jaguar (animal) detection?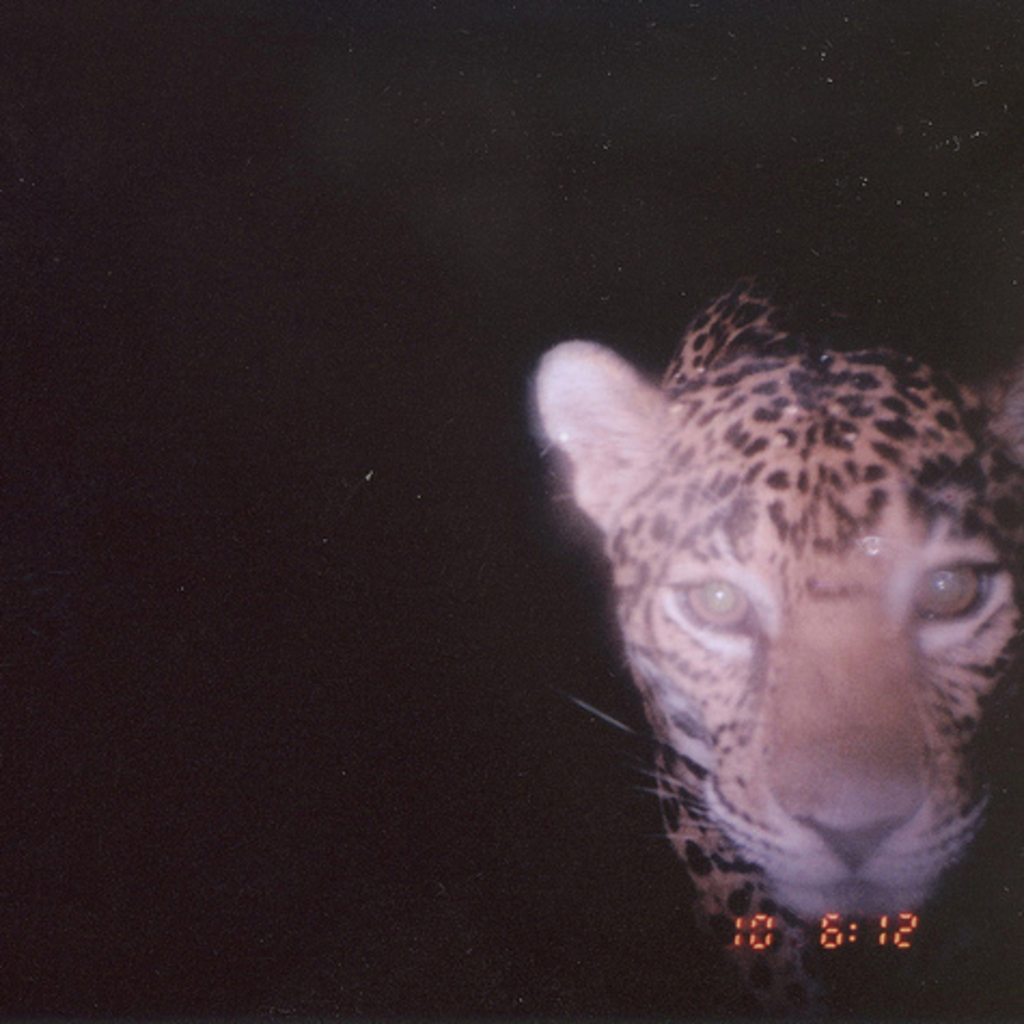
520, 257, 1022, 1022
